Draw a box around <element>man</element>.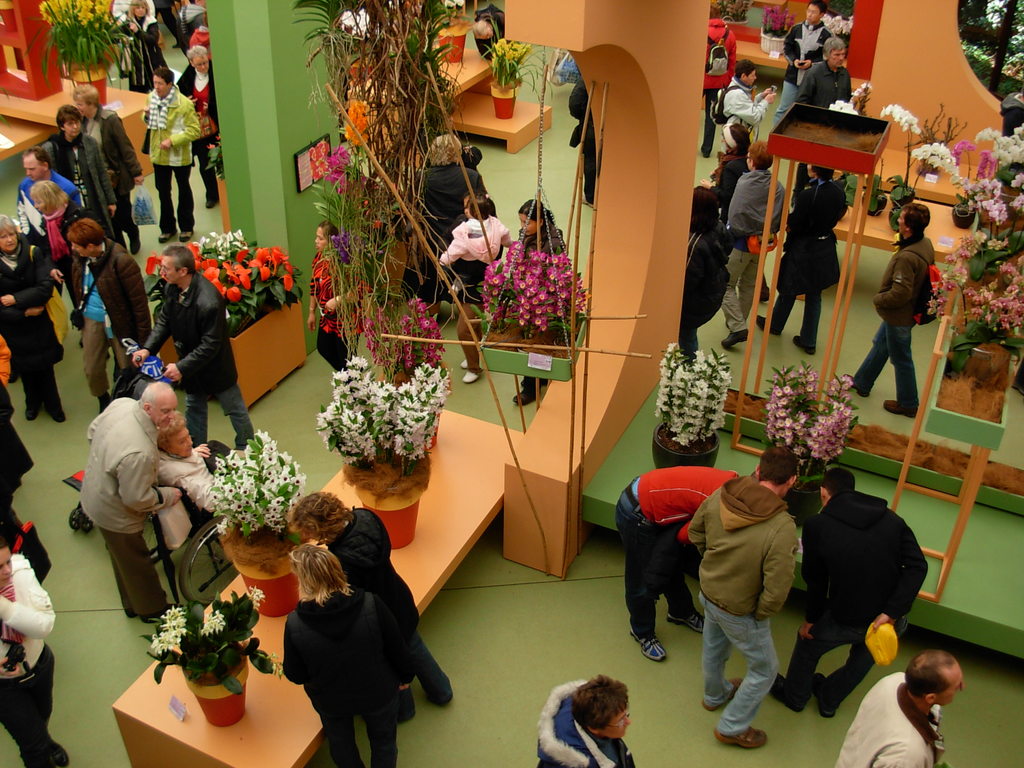
BBox(180, 45, 214, 209).
